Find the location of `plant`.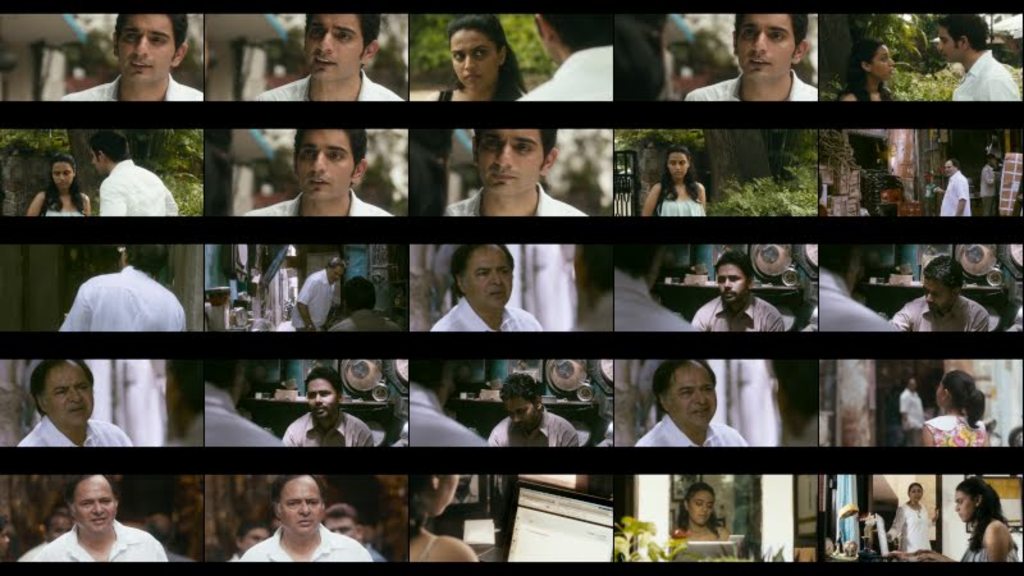
Location: [left=888, top=56, right=965, bottom=105].
